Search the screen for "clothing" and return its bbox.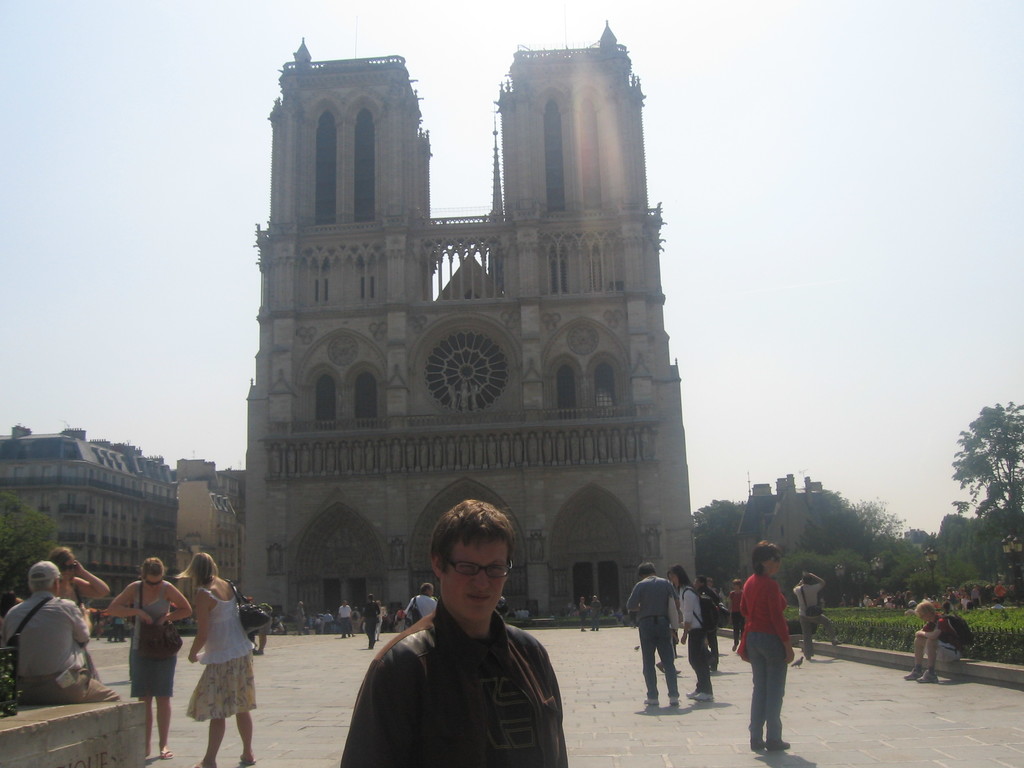
Found: {"x1": 361, "y1": 601, "x2": 374, "y2": 648}.
